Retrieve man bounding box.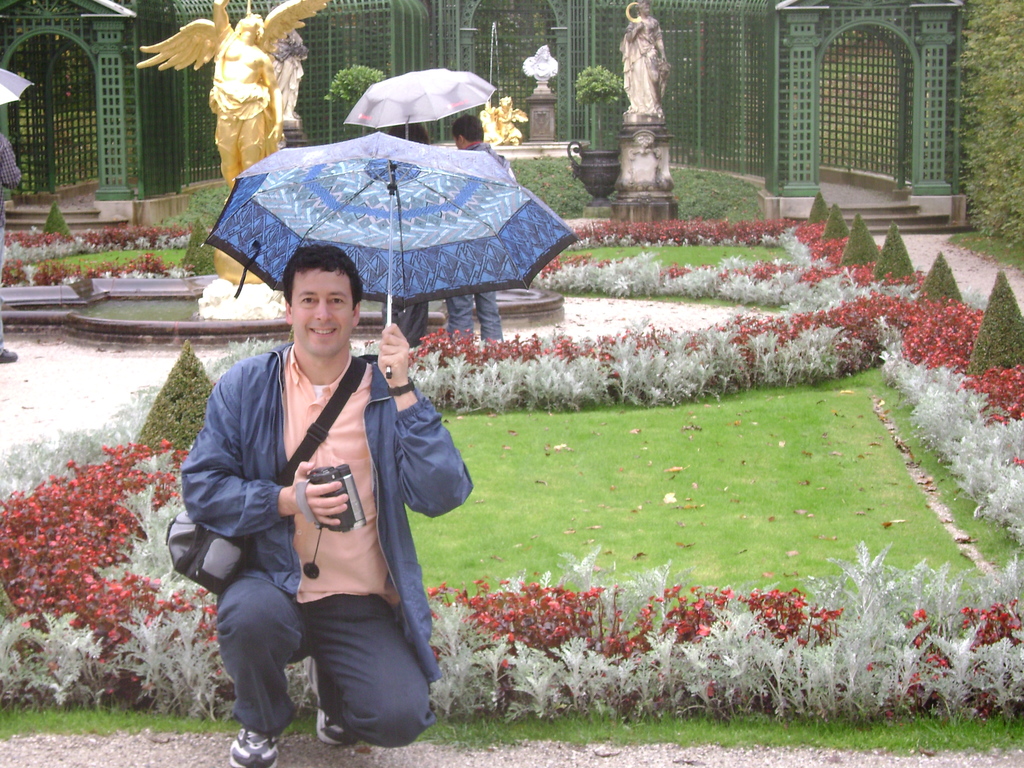
Bounding box: box=[0, 132, 22, 362].
